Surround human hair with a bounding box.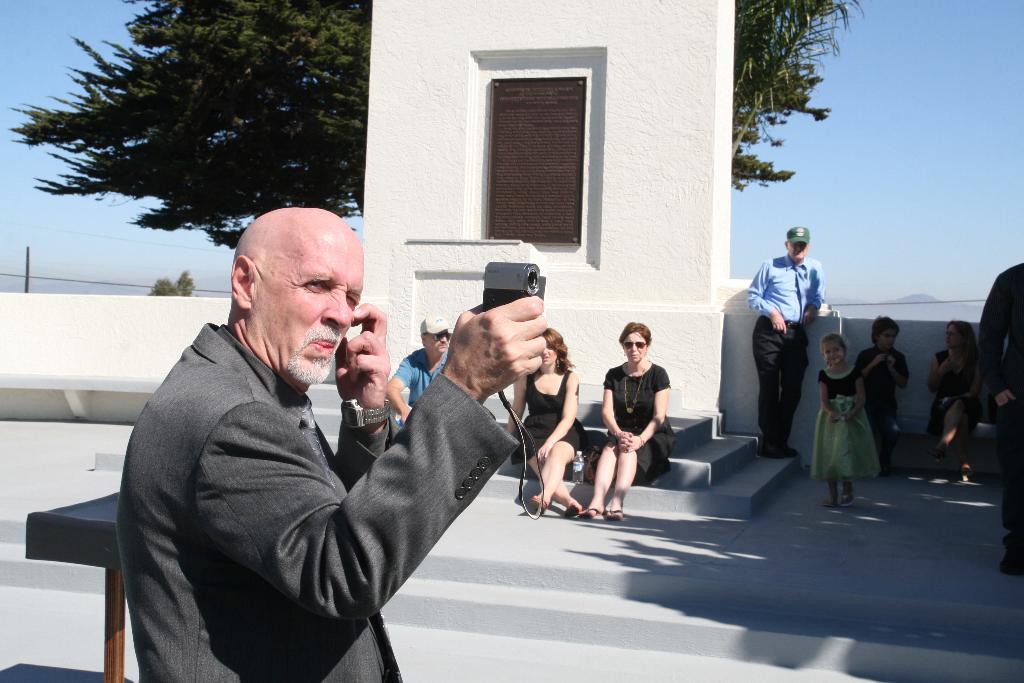
BBox(618, 320, 656, 352).
